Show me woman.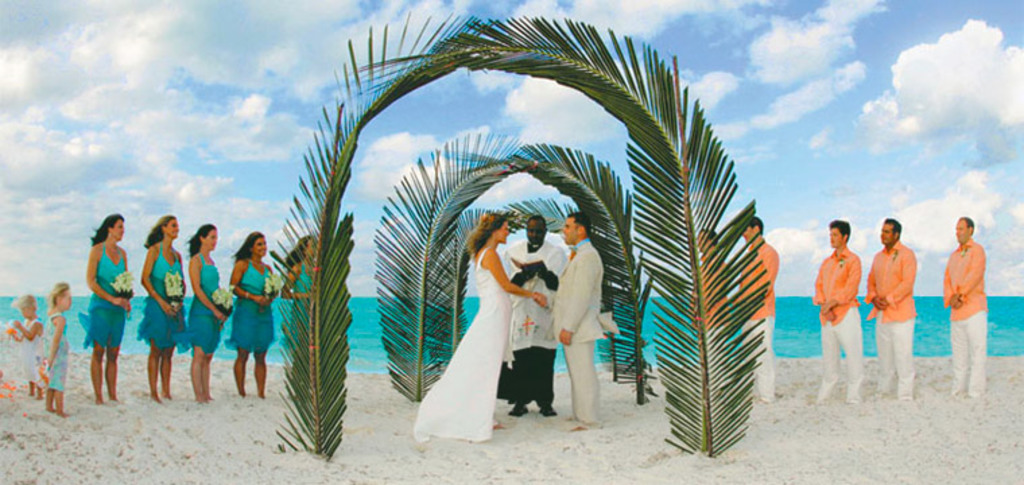
woman is here: locate(279, 233, 327, 399).
